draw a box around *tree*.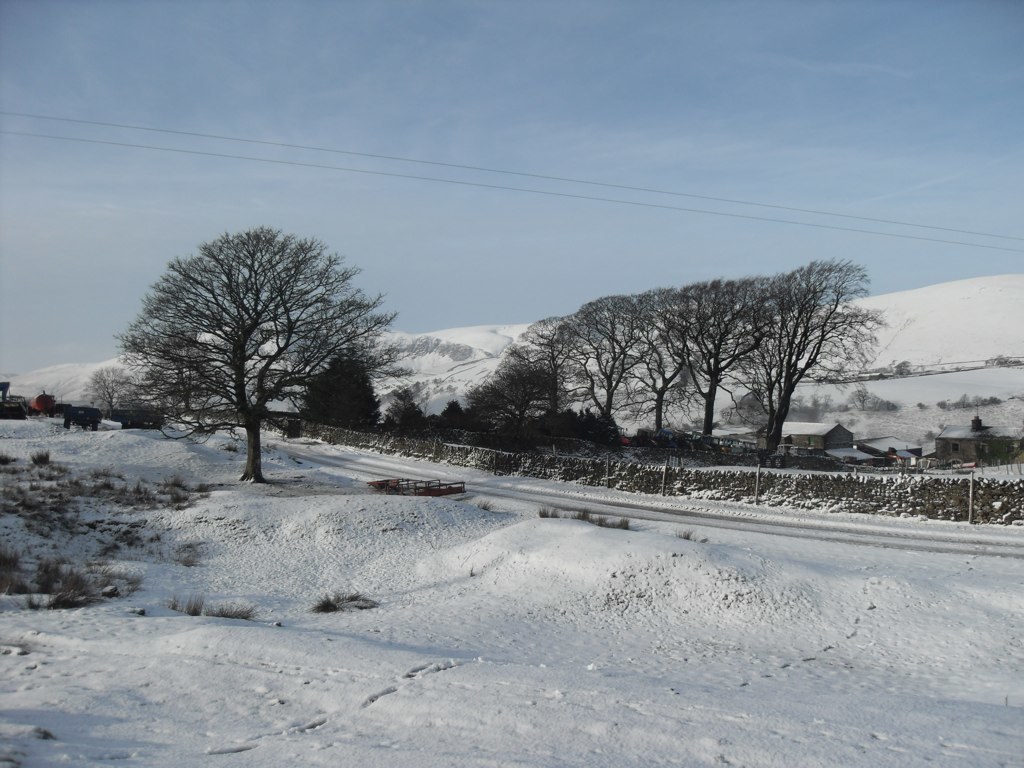
{"left": 103, "top": 218, "right": 418, "bottom": 492}.
